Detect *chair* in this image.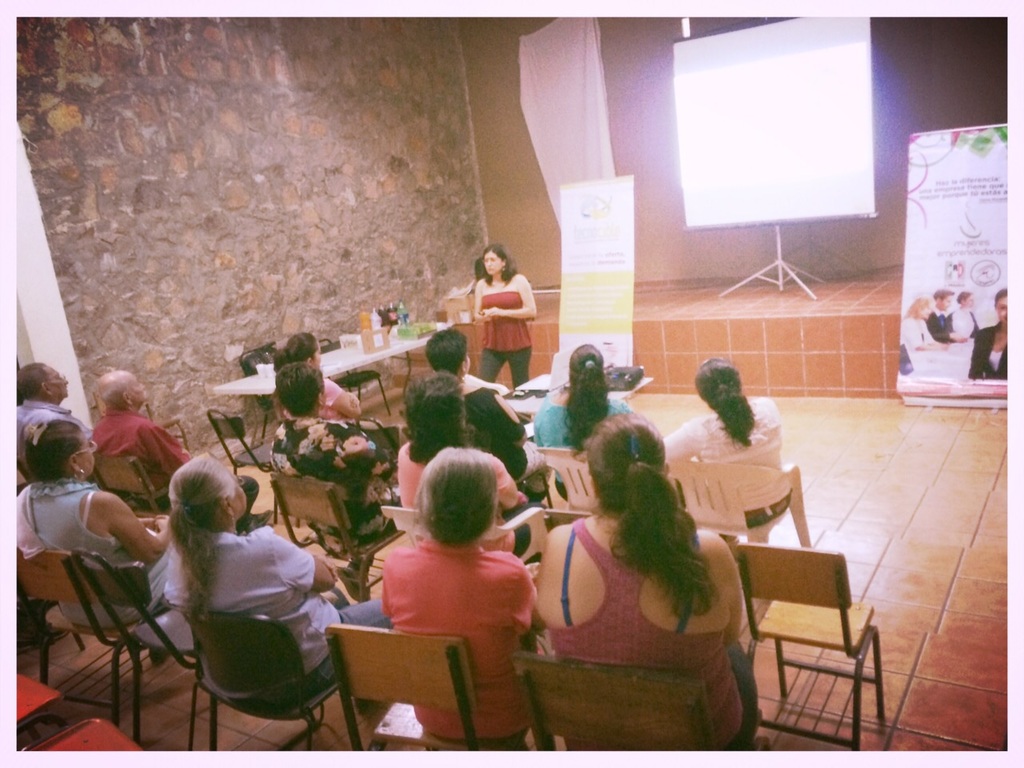
Detection: 269,471,409,599.
